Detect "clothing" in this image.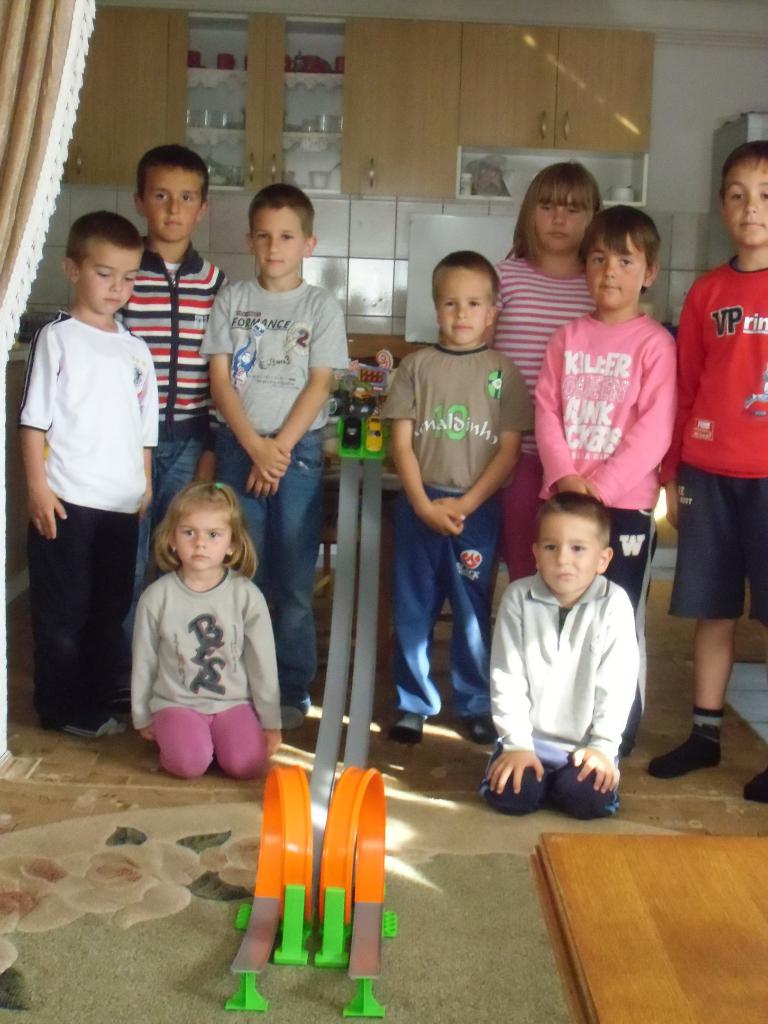
Detection: 129,560,279,790.
